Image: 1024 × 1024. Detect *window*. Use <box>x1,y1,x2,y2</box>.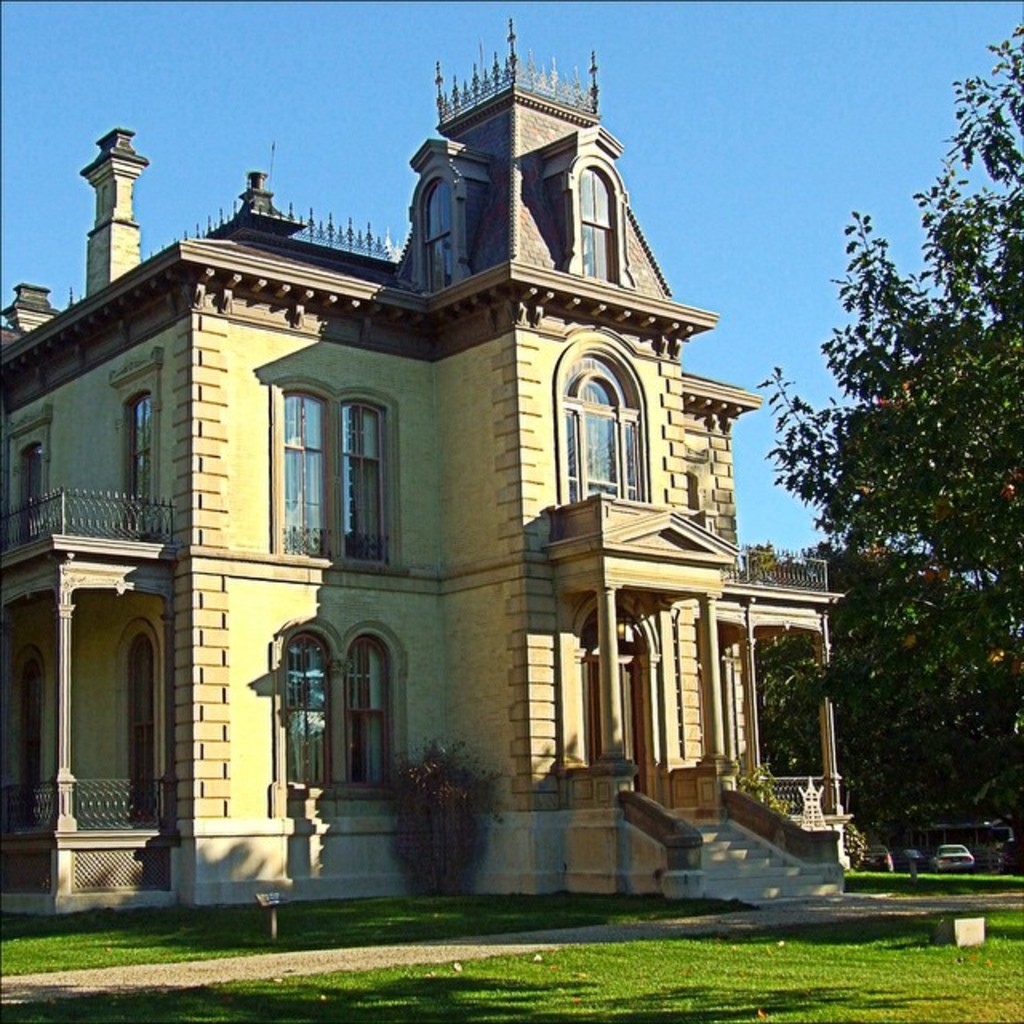
<box>549,120,637,290</box>.
